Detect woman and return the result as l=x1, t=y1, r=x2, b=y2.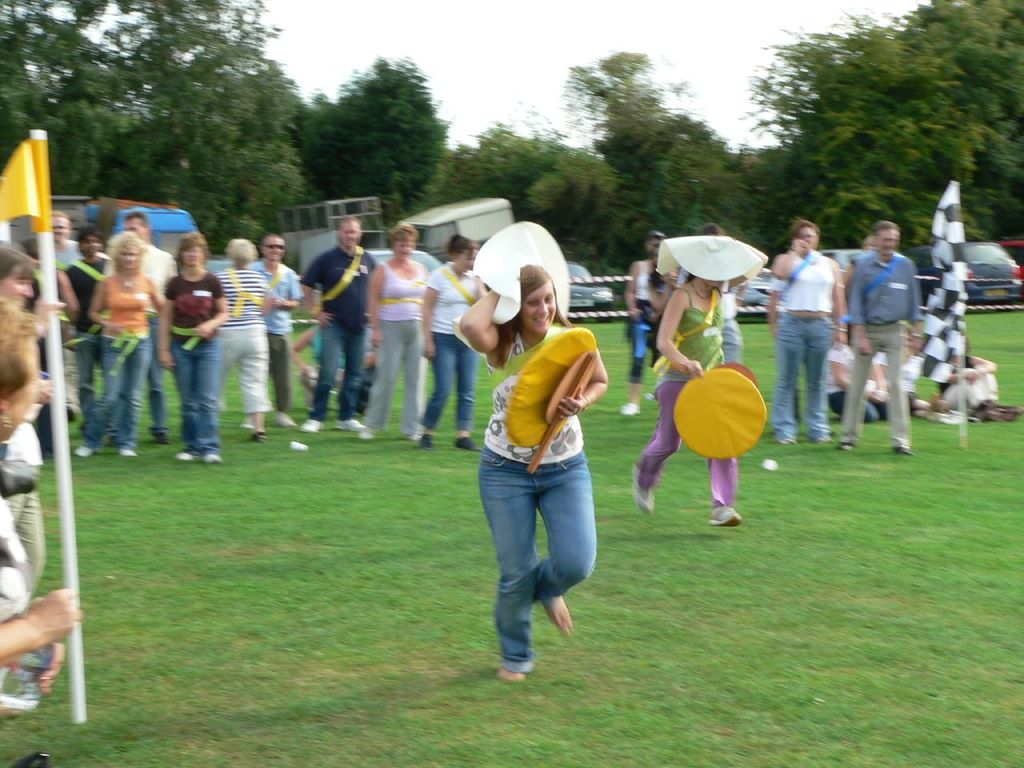
l=77, t=226, r=171, b=458.
